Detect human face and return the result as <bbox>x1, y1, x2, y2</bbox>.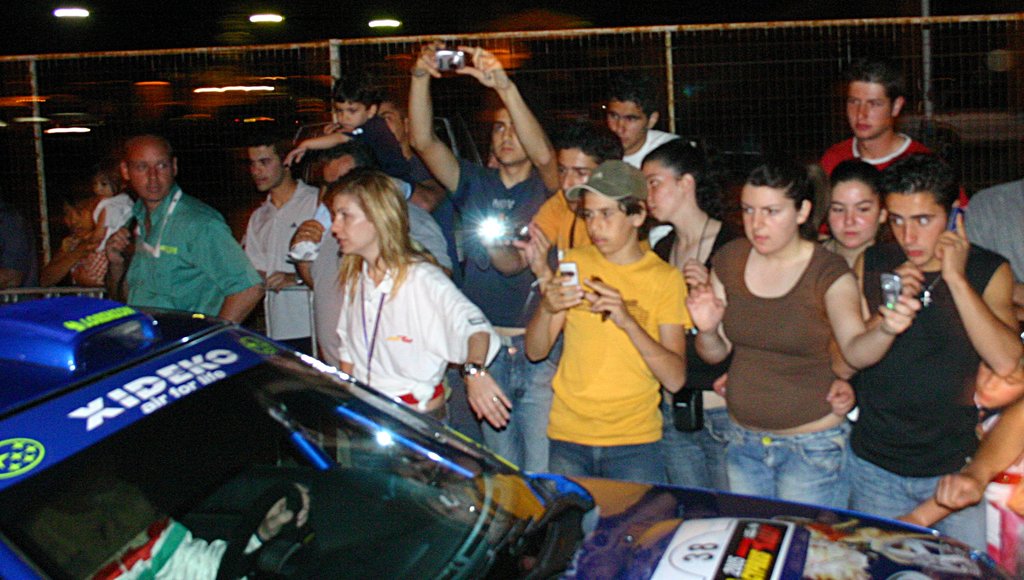
<bbox>331, 195, 376, 255</bbox>.
